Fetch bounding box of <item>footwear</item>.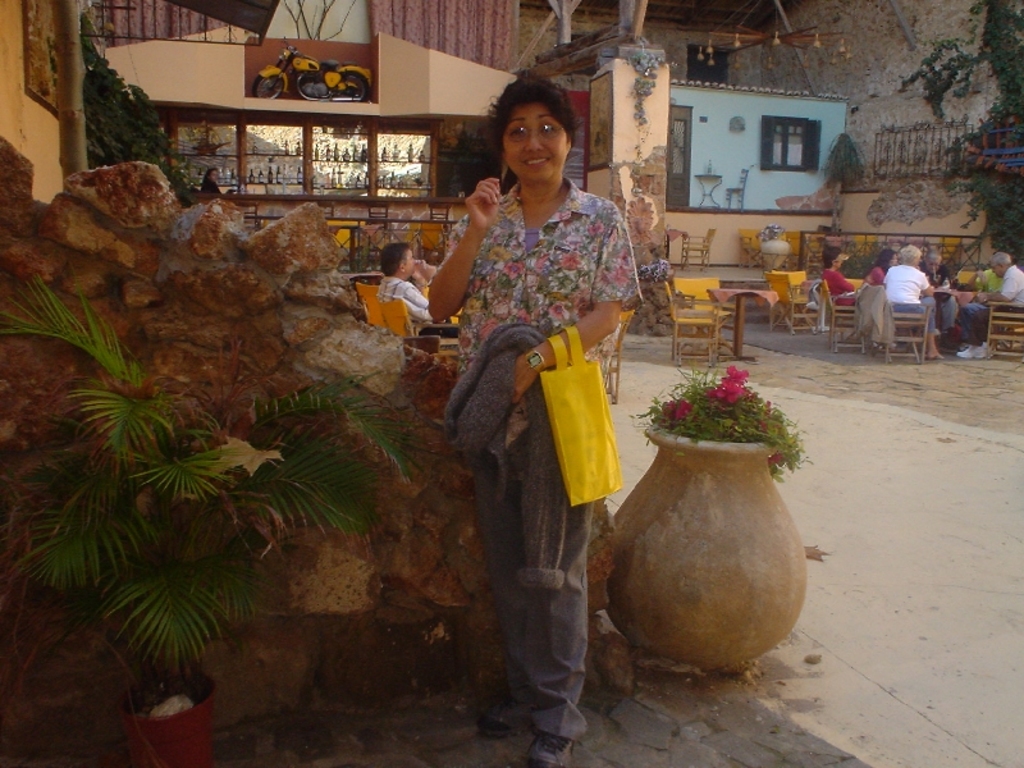
Bbox: [974, 344, 987, 361].
